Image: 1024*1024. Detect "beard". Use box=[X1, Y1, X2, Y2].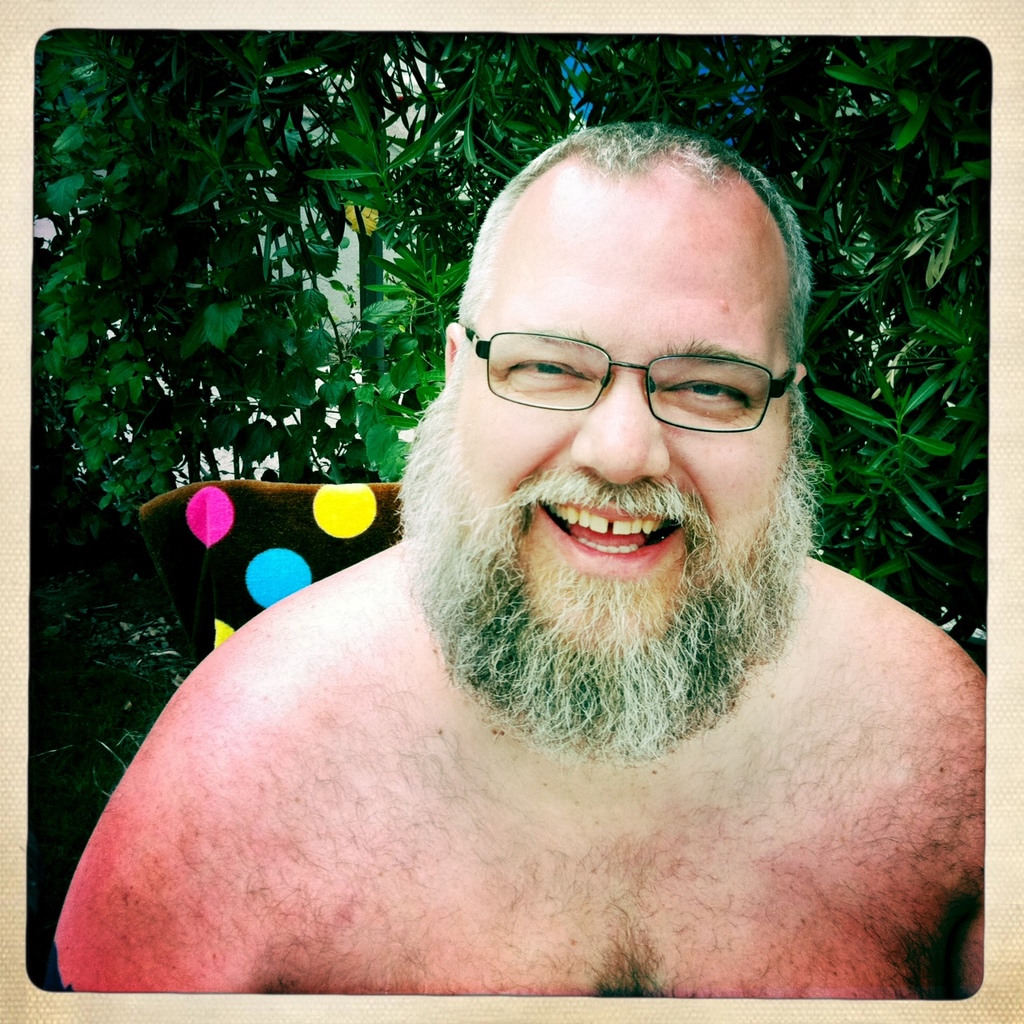
box=[398, 298, 785, 806].
